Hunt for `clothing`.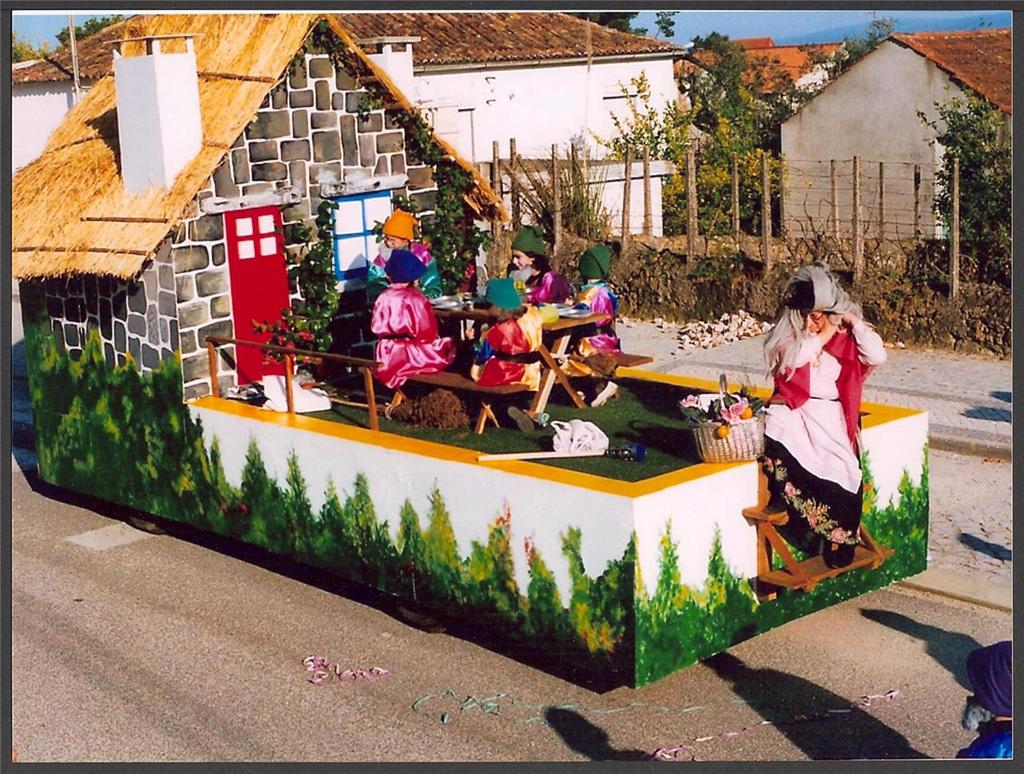
Hunted down at {"left": 569, "top": 284, "right": 618, "bottom": 359}.
